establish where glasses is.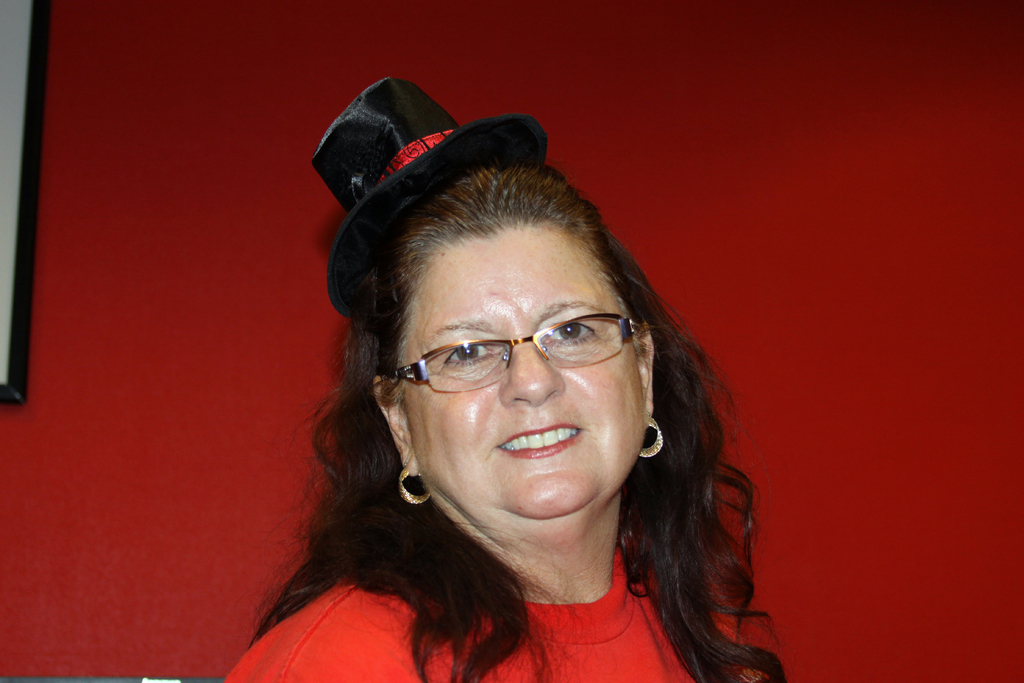
Established at box(397, 315, 649, 391).
